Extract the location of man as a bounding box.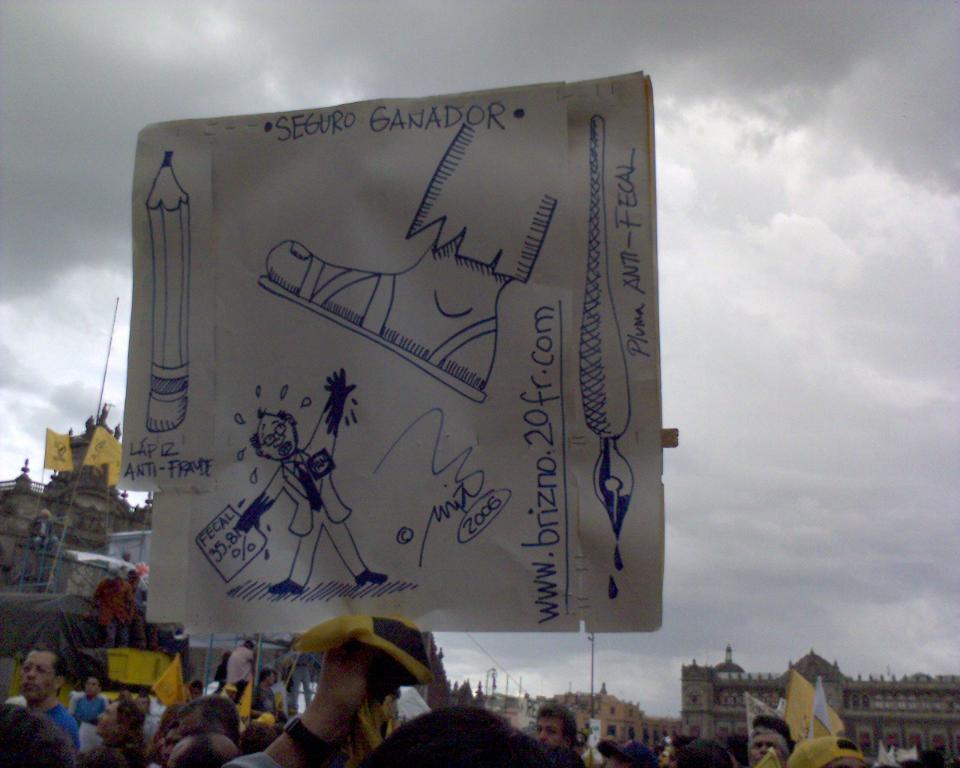
select_region(357, 700, 559, 767).
